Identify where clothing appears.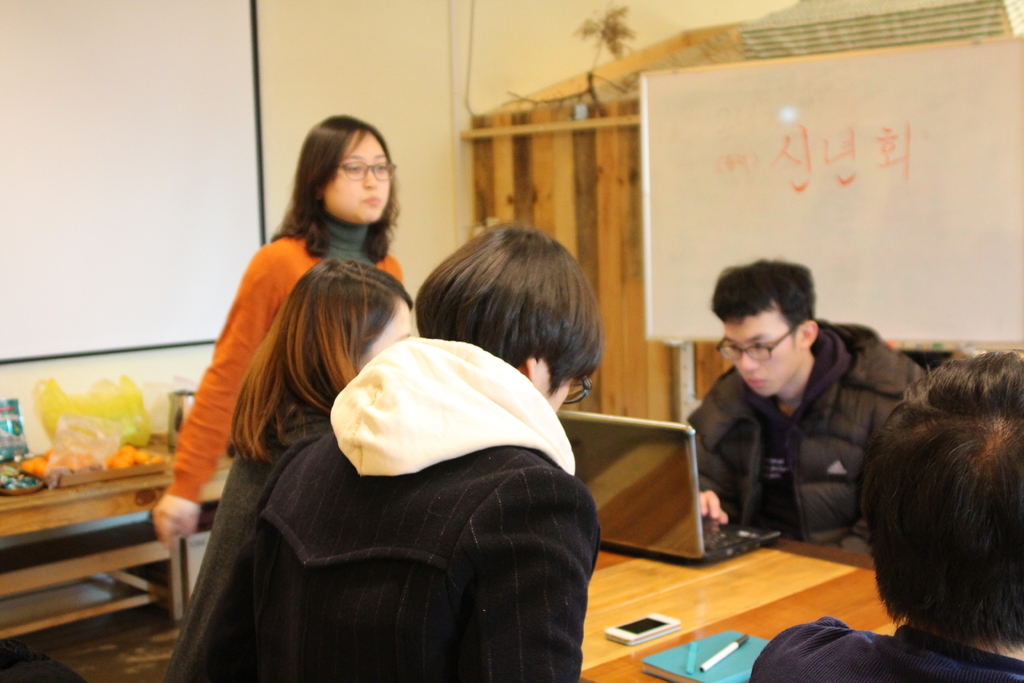
Appears at rect(166, 403, 337, 682).
